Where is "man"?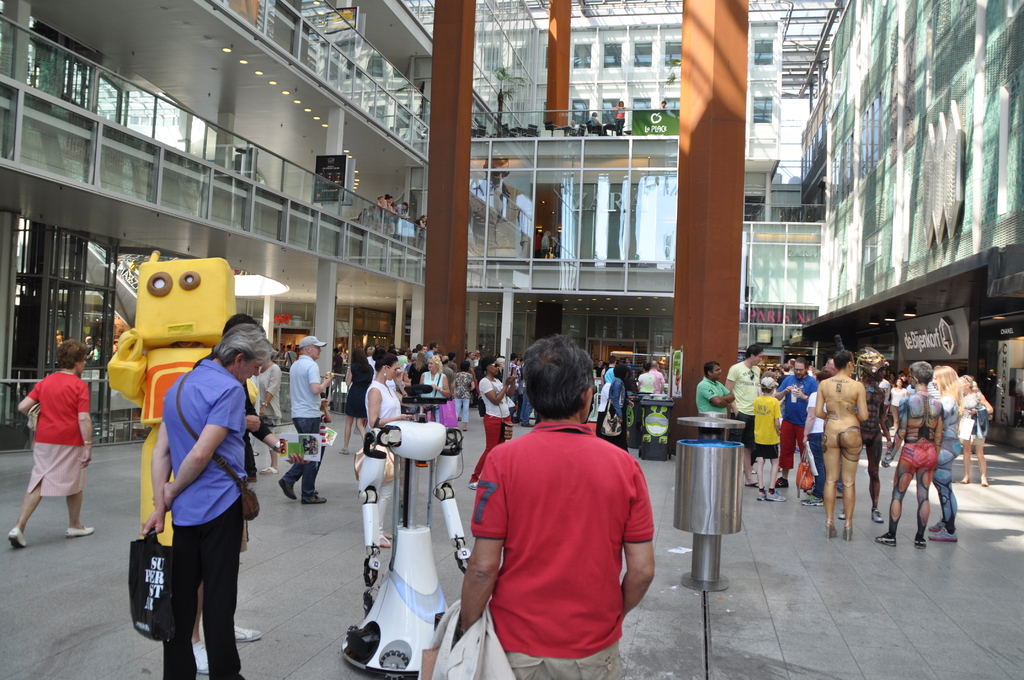
(467, 352, 477, 381).
